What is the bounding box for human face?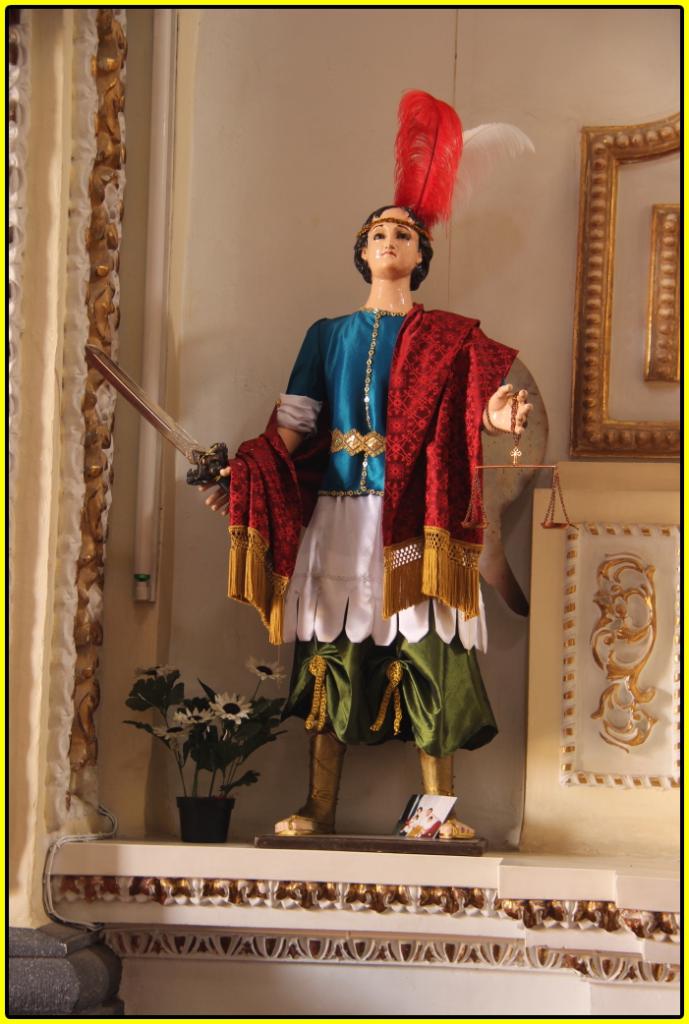
[365, 210, 419, 274].
